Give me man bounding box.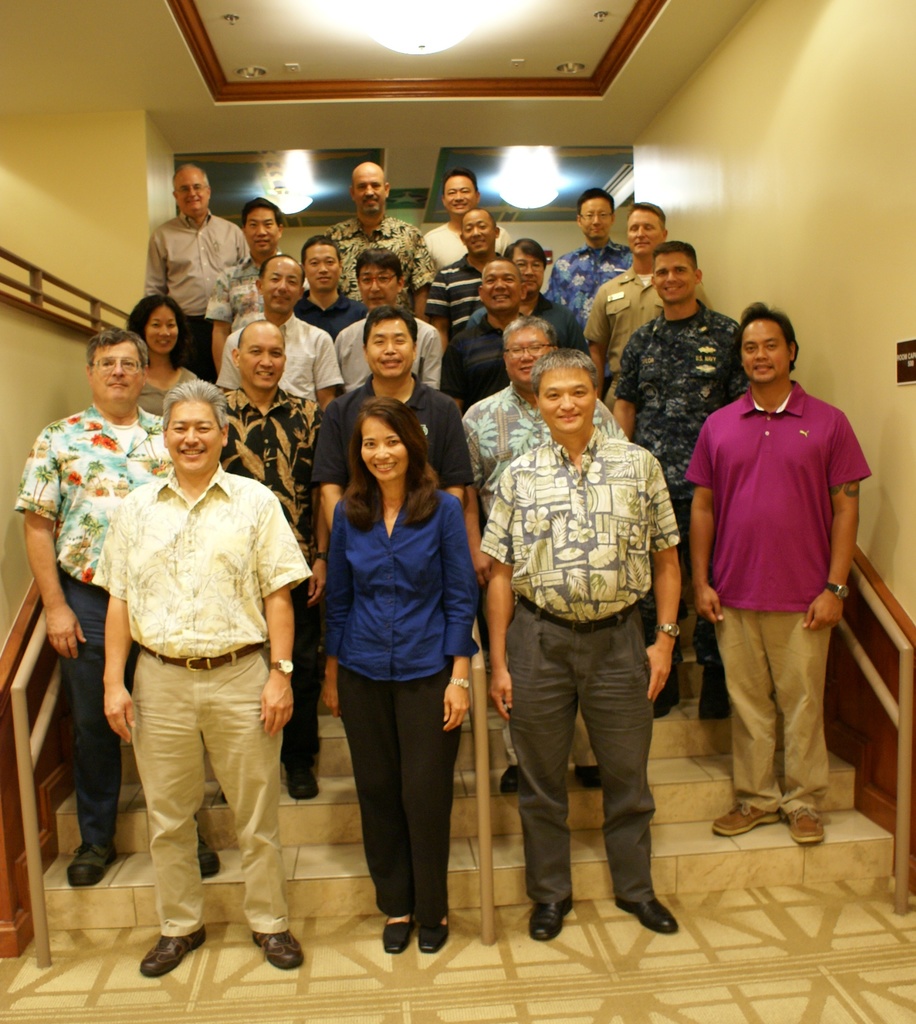
(489, 339, 681, 947).
